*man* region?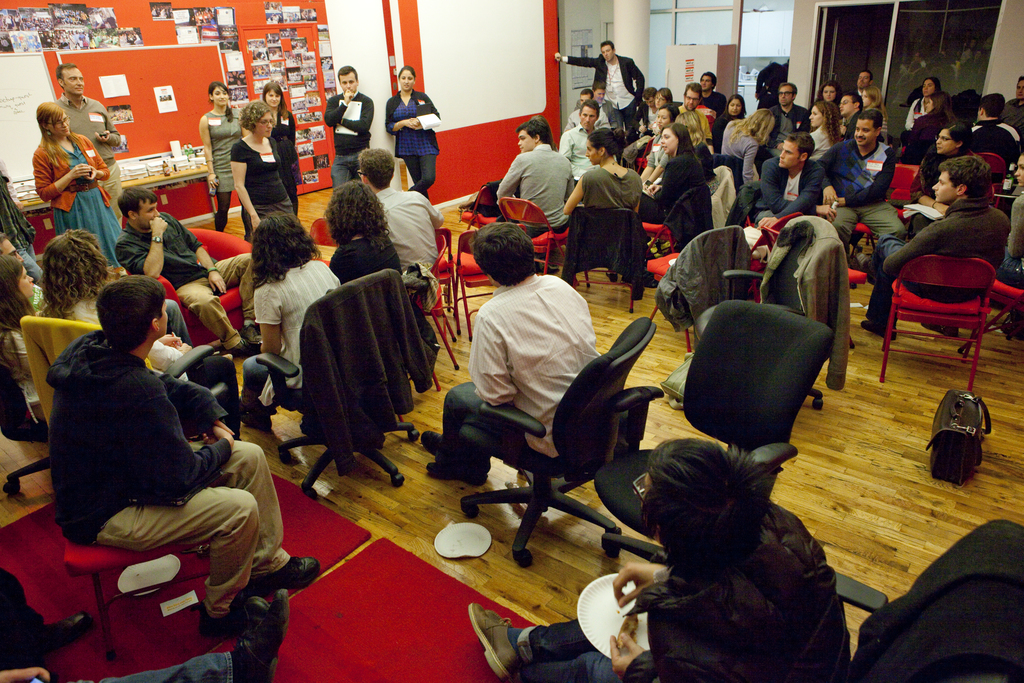
[x1=968, y1=92, x2=1023, y2=171]
